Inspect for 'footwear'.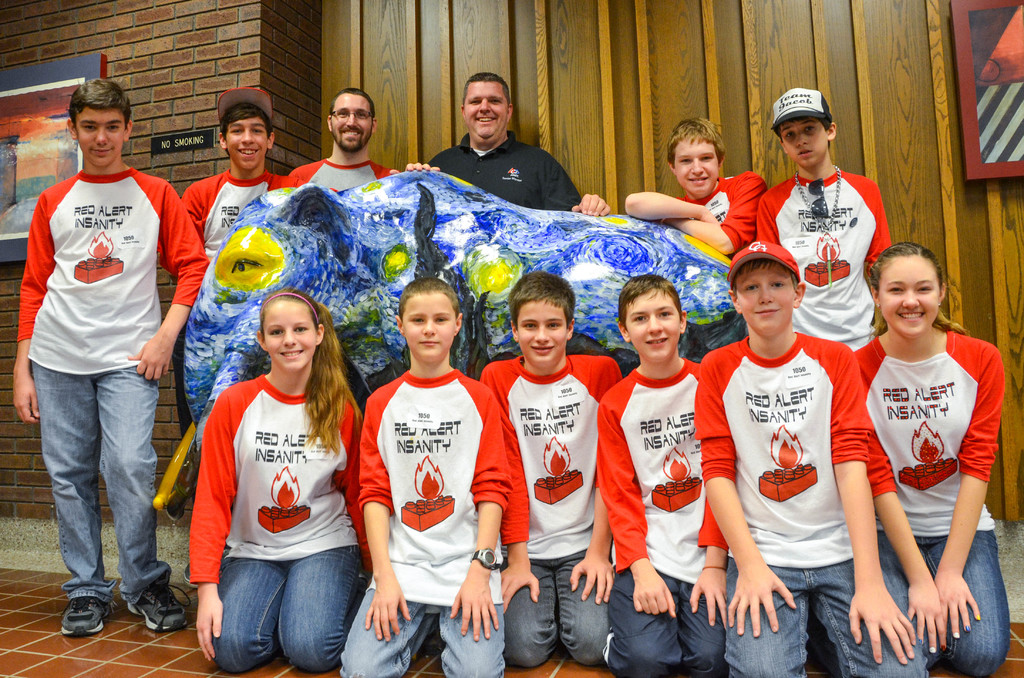
Inspection: (49,583,130,647).
